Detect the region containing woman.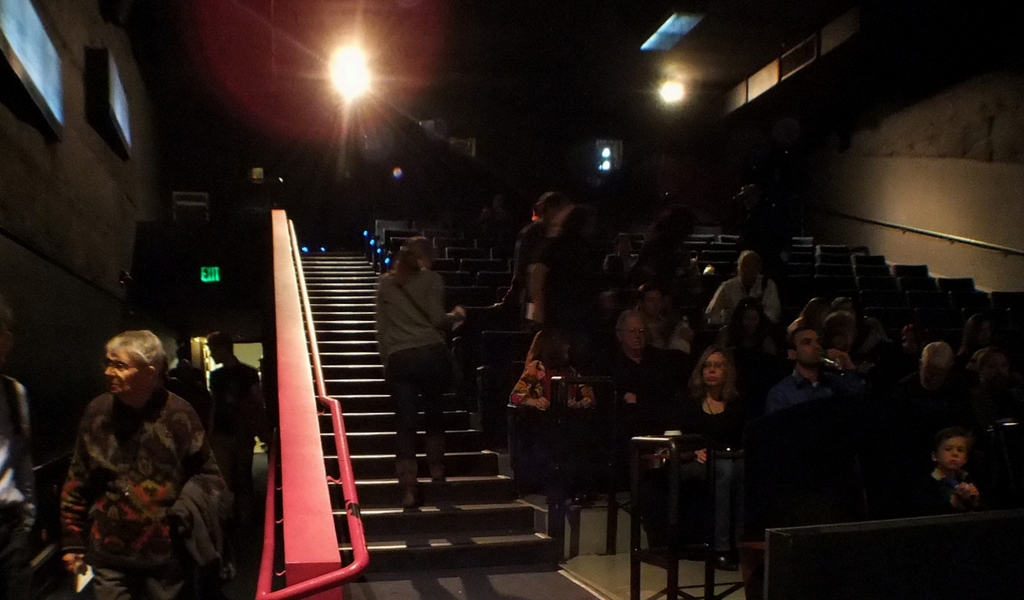
{"x1": 708, "y1": 297, "x2": 779, "y2": 364}.
